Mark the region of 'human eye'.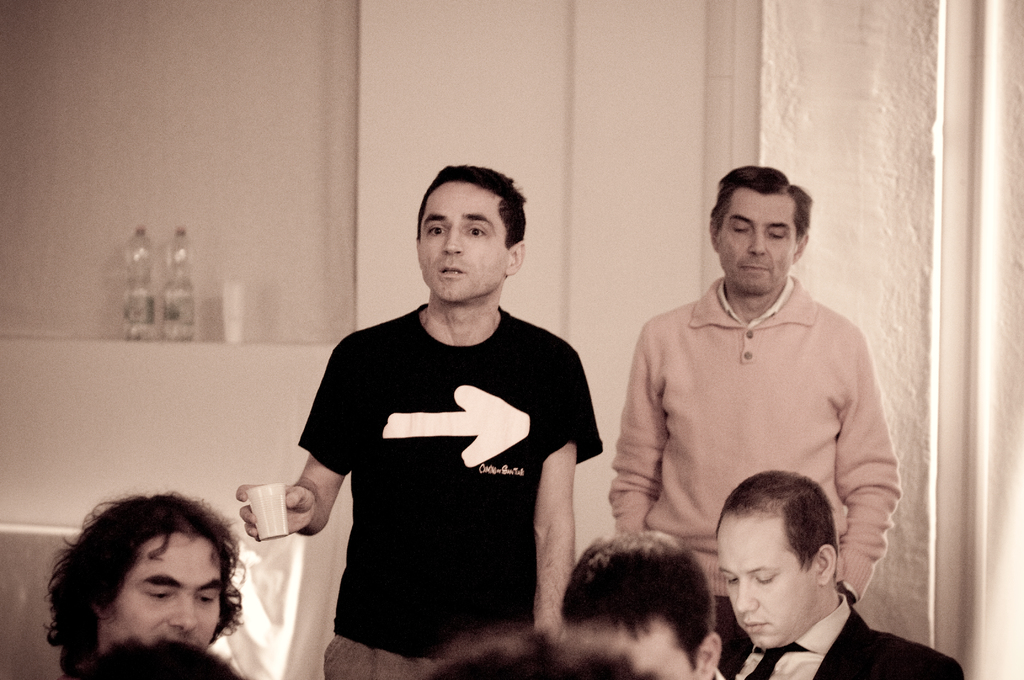
Region: (left=426, top=222, right=448, bottom=238).
